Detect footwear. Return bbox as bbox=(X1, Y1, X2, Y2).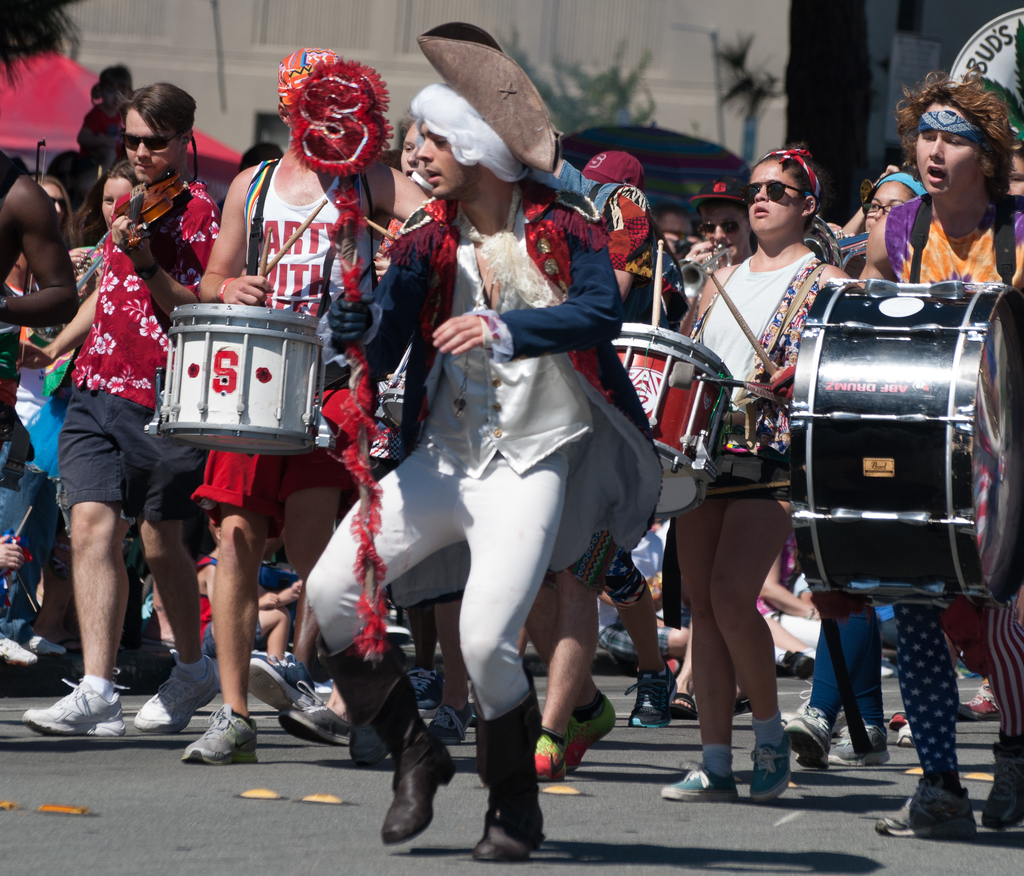
bbox=(466, 667, 547, 863).
